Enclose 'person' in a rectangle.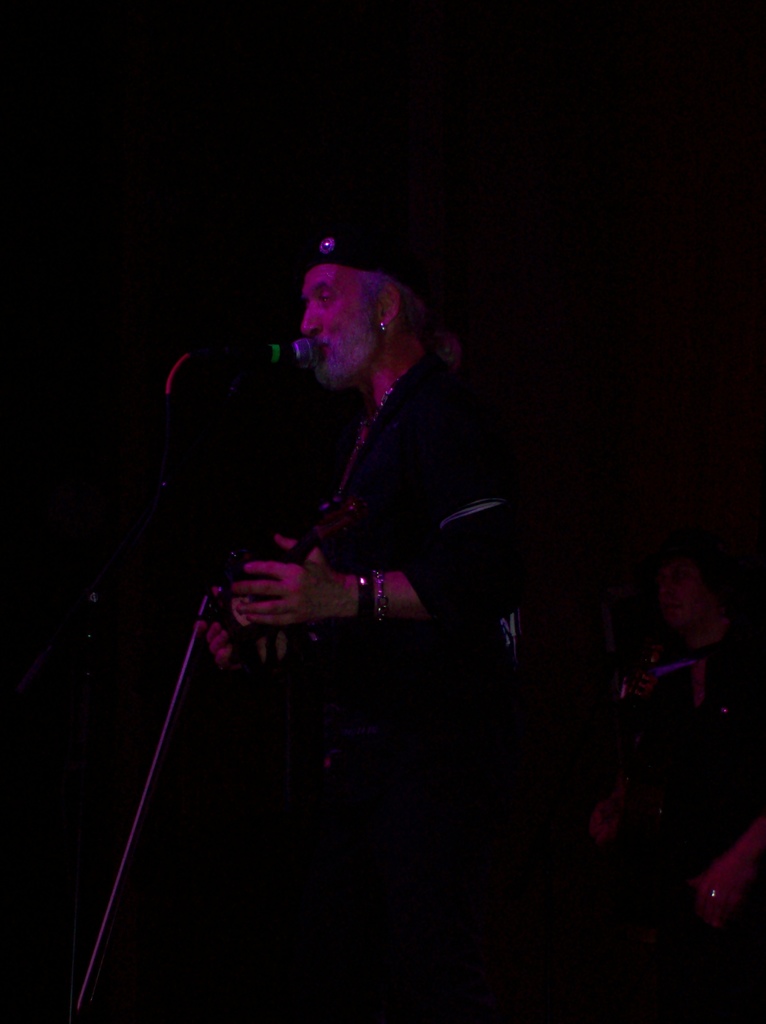
left=179, top=224, right=500, bottom=749.
